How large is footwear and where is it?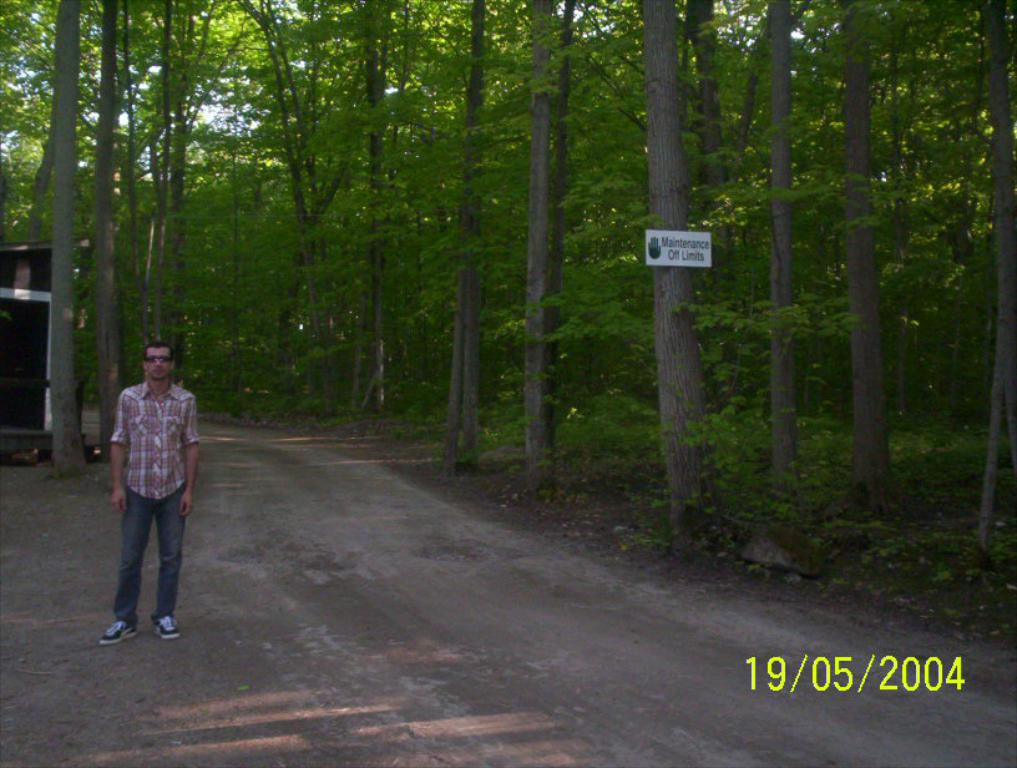
Bounding box: bbox(96, 610, 138, 645).
